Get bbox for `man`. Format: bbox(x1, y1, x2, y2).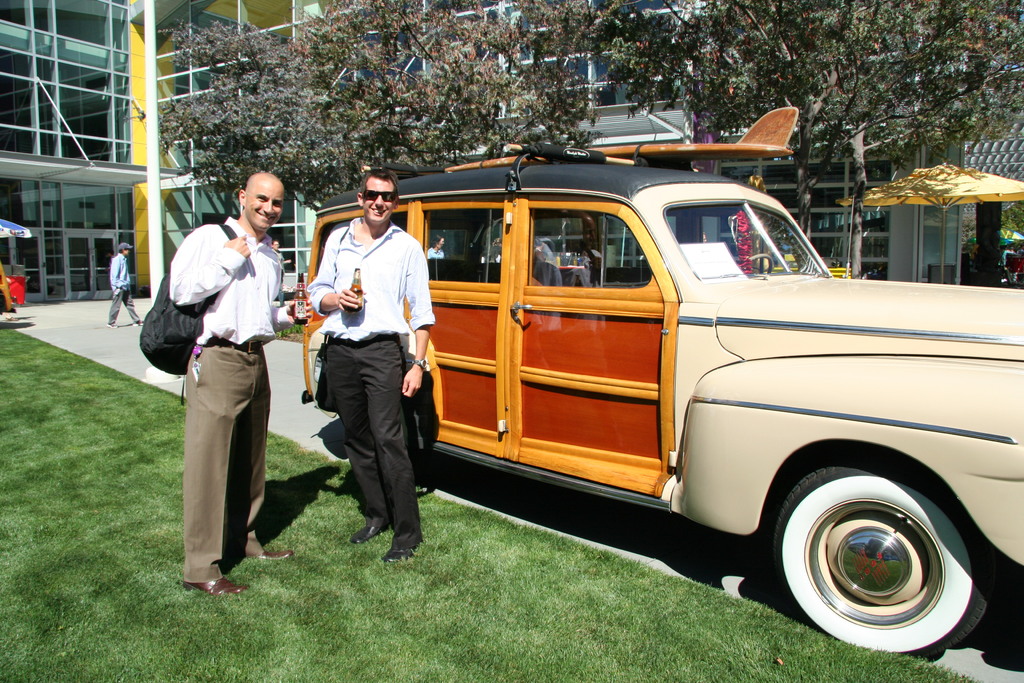
bbox(430, 233, 446, 261).
